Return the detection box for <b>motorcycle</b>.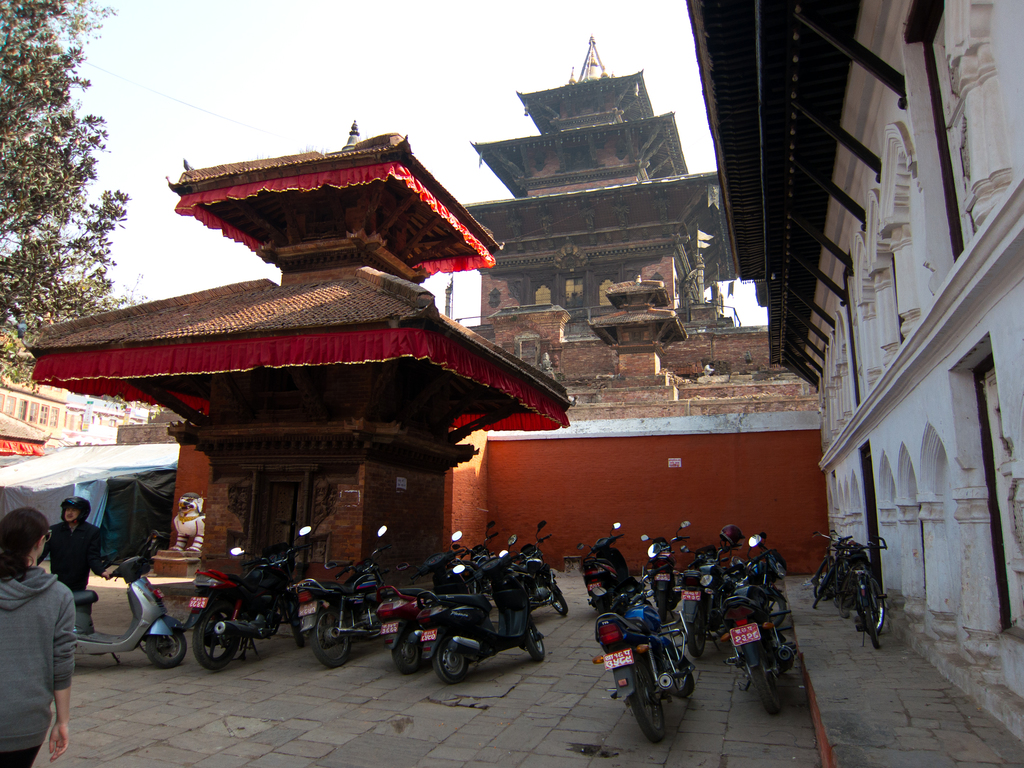
Rect(720, 557, 787, 714).
